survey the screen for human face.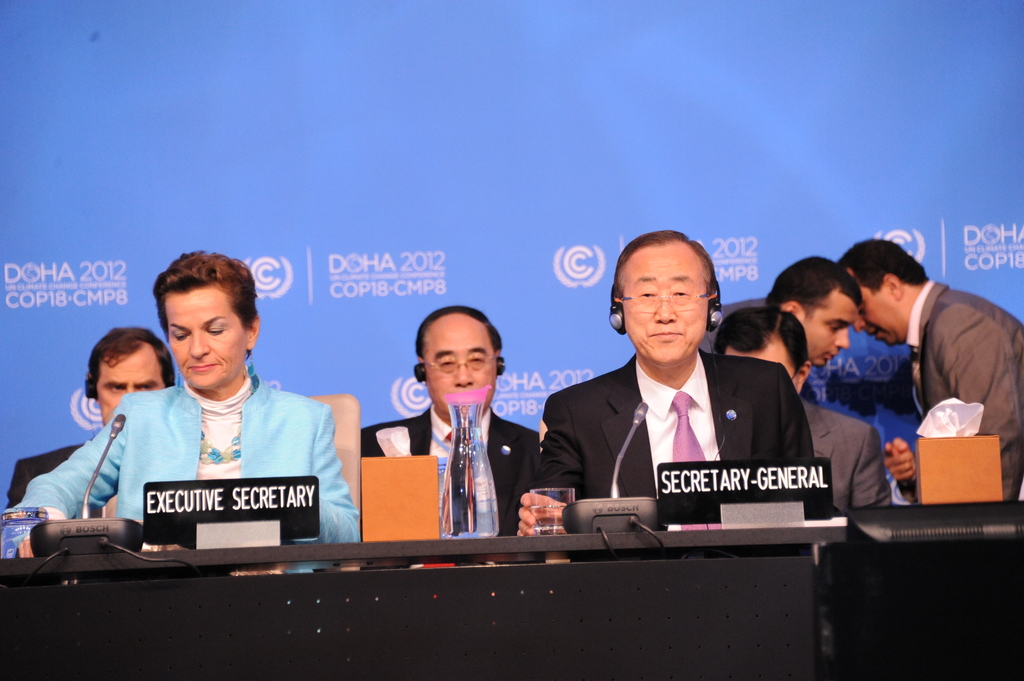
Survey found: (left=797, top=286, right=854, bottom=369).
